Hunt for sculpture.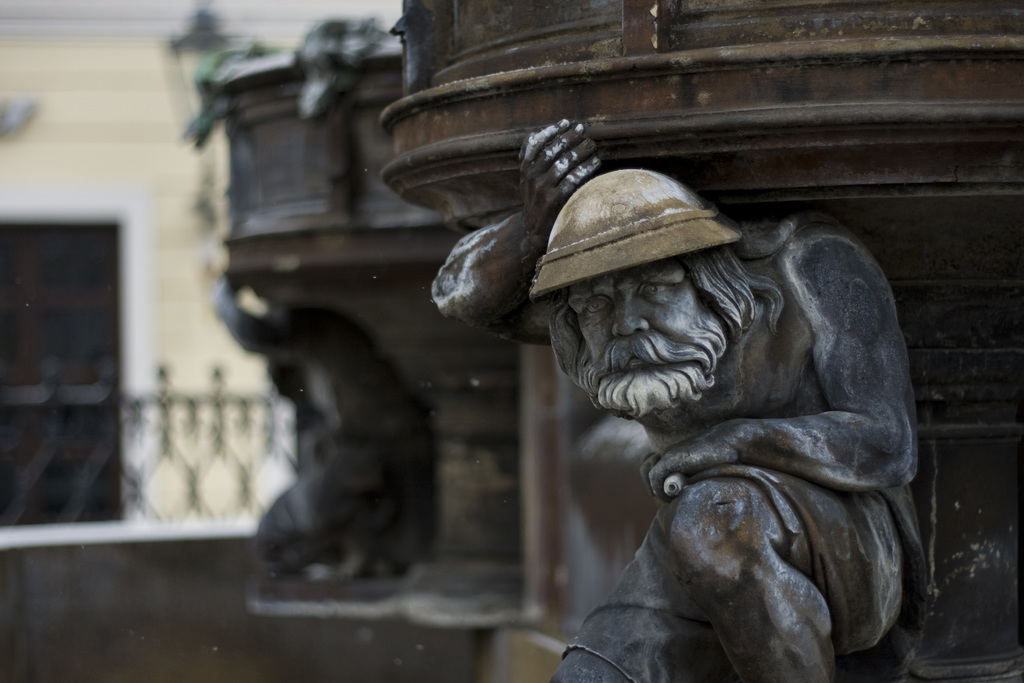
Hunted down at (x1=428, y1=140, x2=944, y2=682).
